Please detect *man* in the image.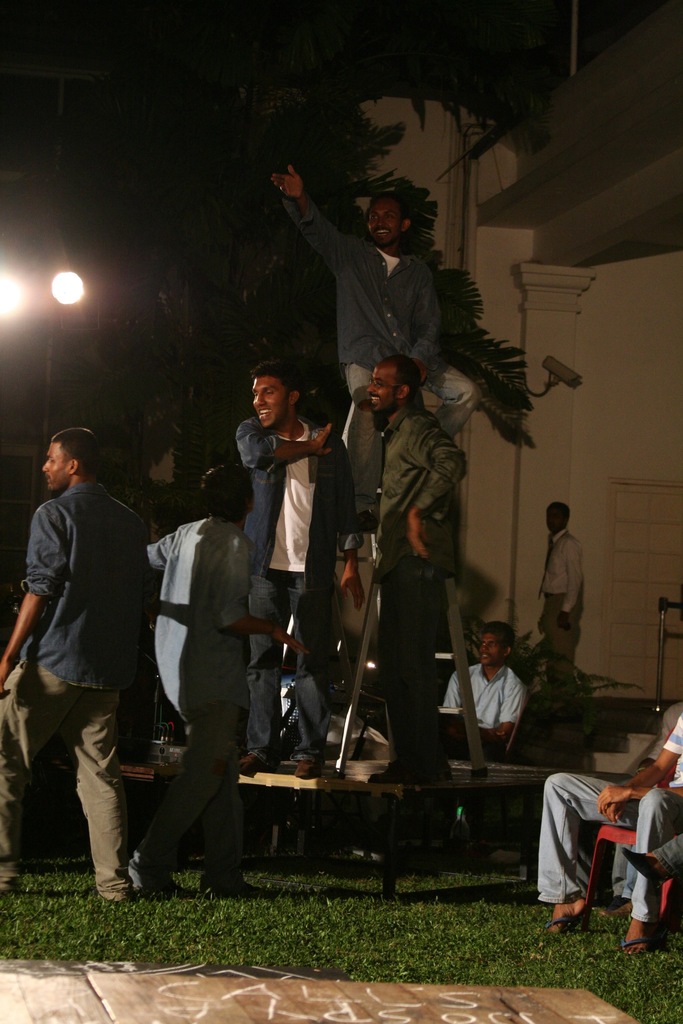
435,617,519,765.
